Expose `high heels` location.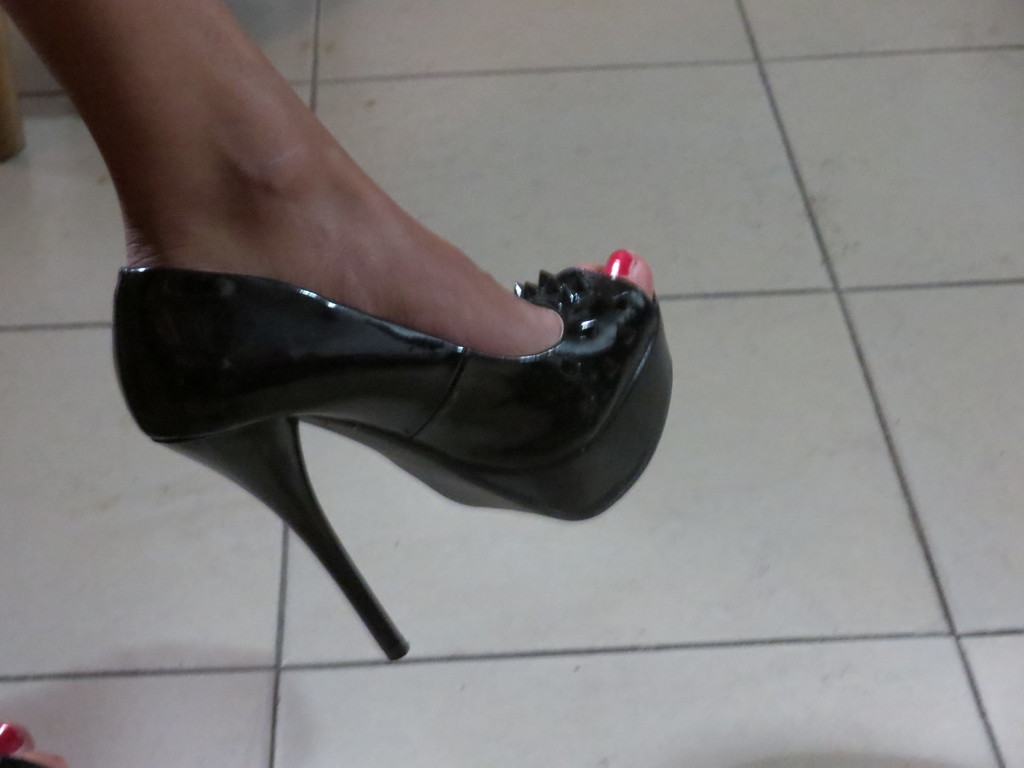
Exposed at x1=117 y1=269 x2=678 y2=660.
